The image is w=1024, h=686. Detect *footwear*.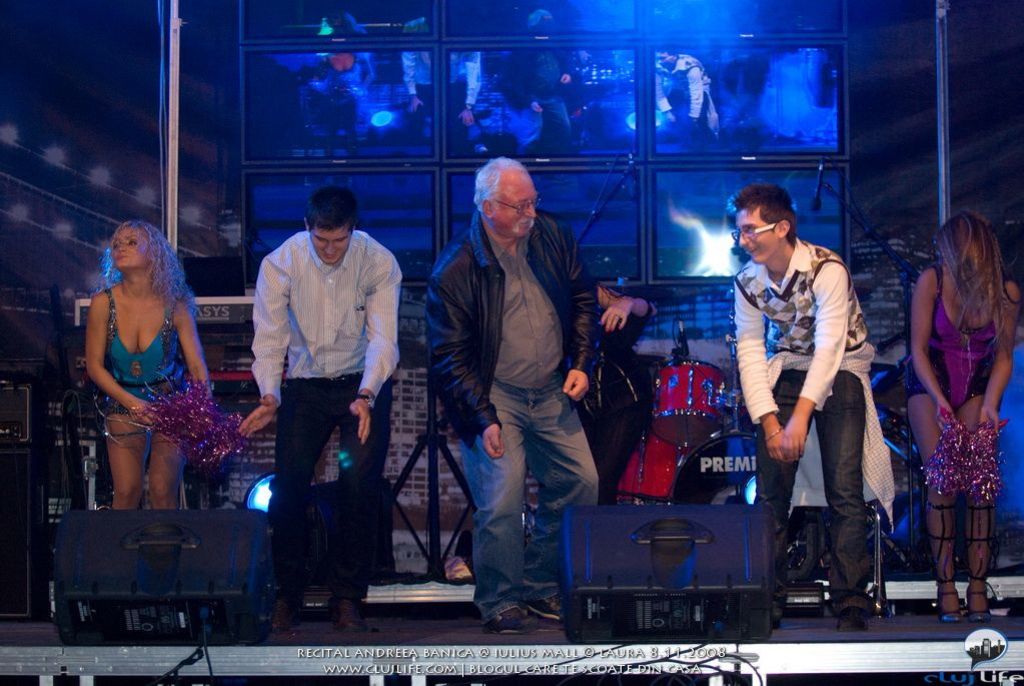
Detection: <box>484,611,542,632</box>.
